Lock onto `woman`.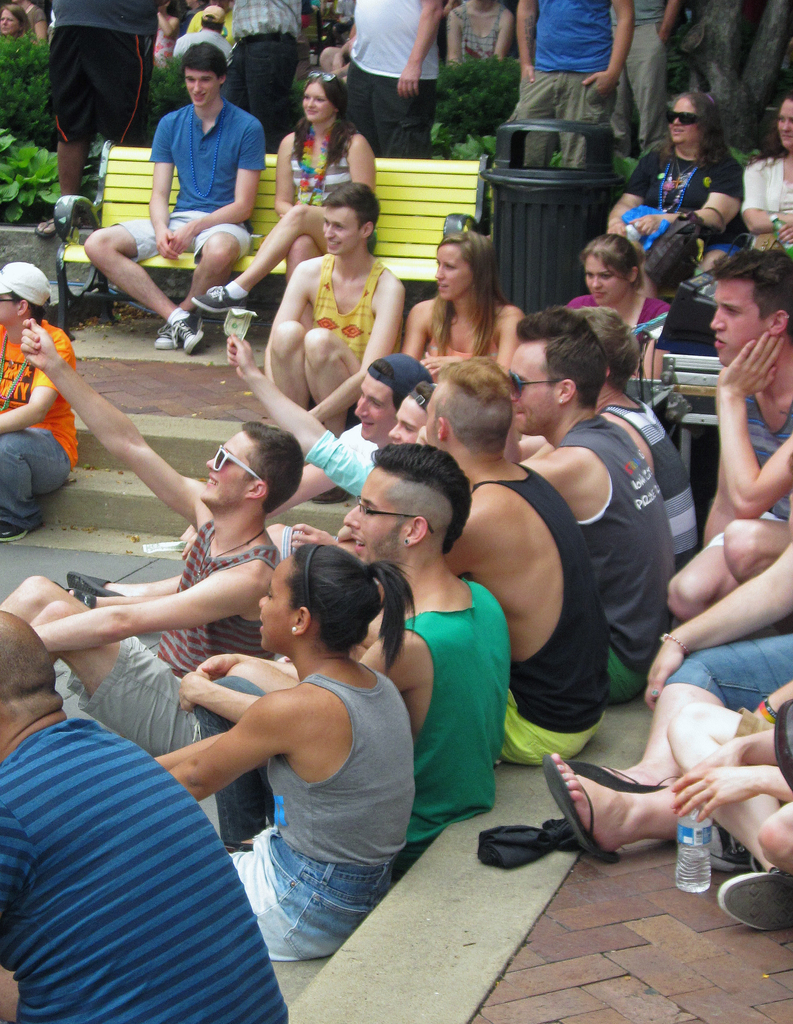
Locked: bbox=[567, 230, 672, 344].
